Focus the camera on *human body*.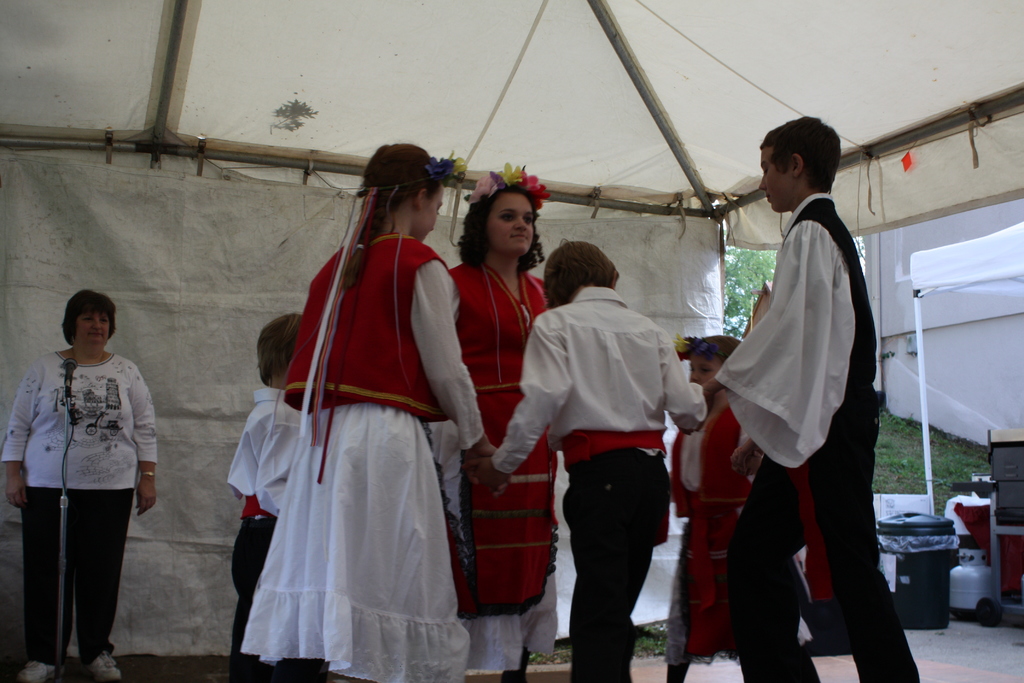
Focus region: 719:111:874:611.
